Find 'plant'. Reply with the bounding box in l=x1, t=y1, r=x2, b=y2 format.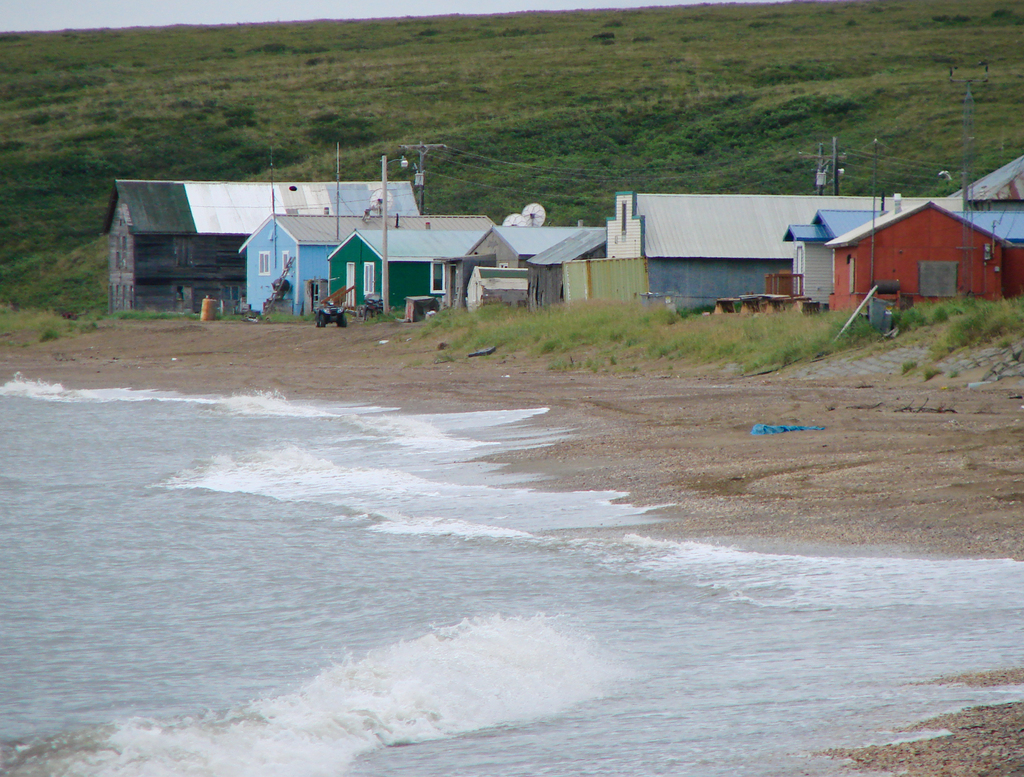
l=997, t=340, r=1012, b=352.
